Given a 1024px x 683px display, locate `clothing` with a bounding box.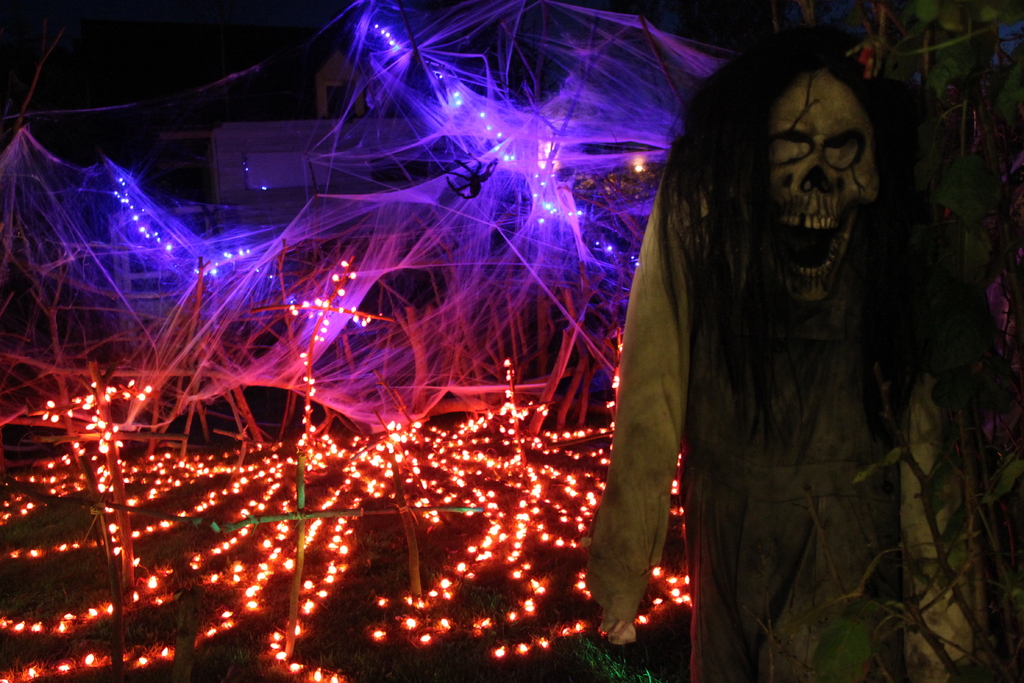
Located: <region>573, 171, 966, 682</region>.
